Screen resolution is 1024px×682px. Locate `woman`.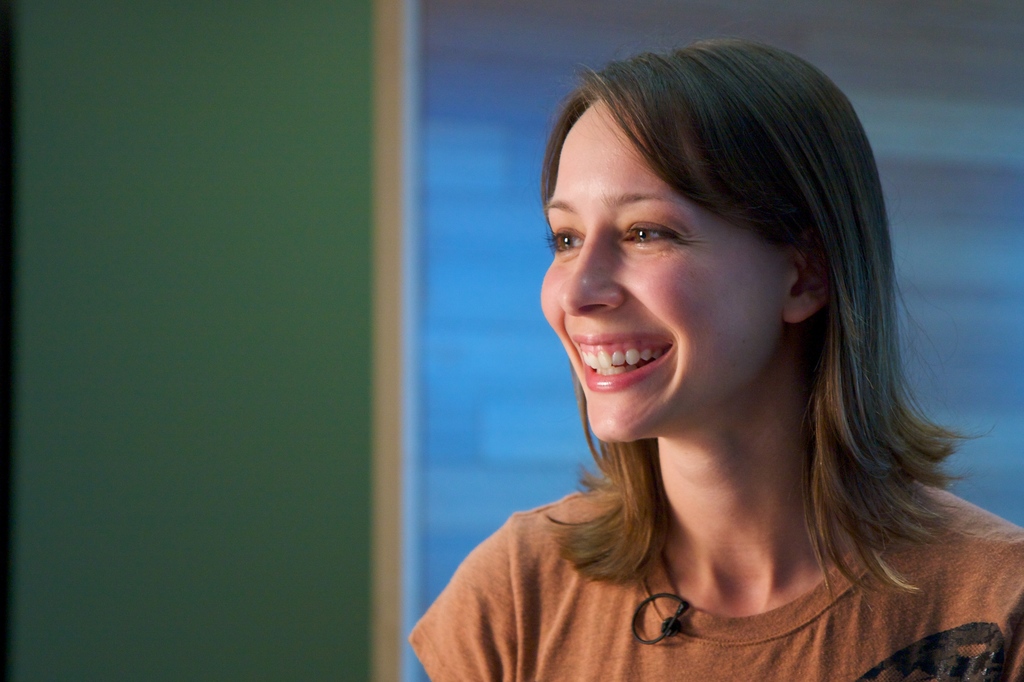
[x1=372, y1=54, x2=1013, y2=667].
